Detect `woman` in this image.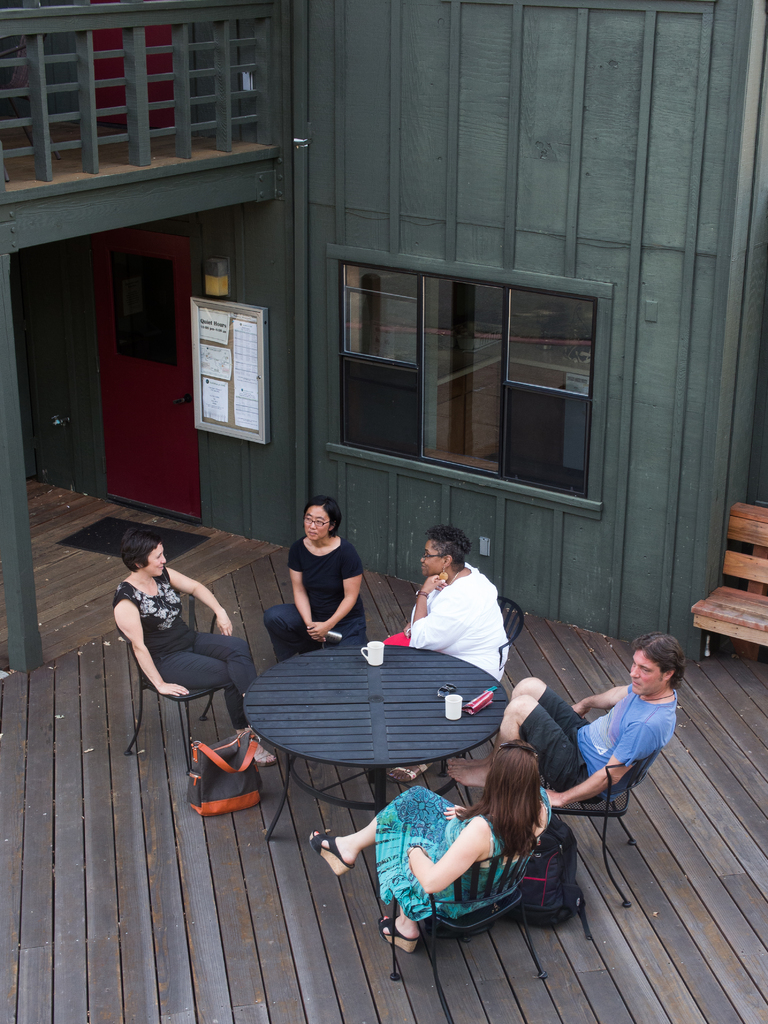
Detection: Rect(112, 525, 277, 766).
